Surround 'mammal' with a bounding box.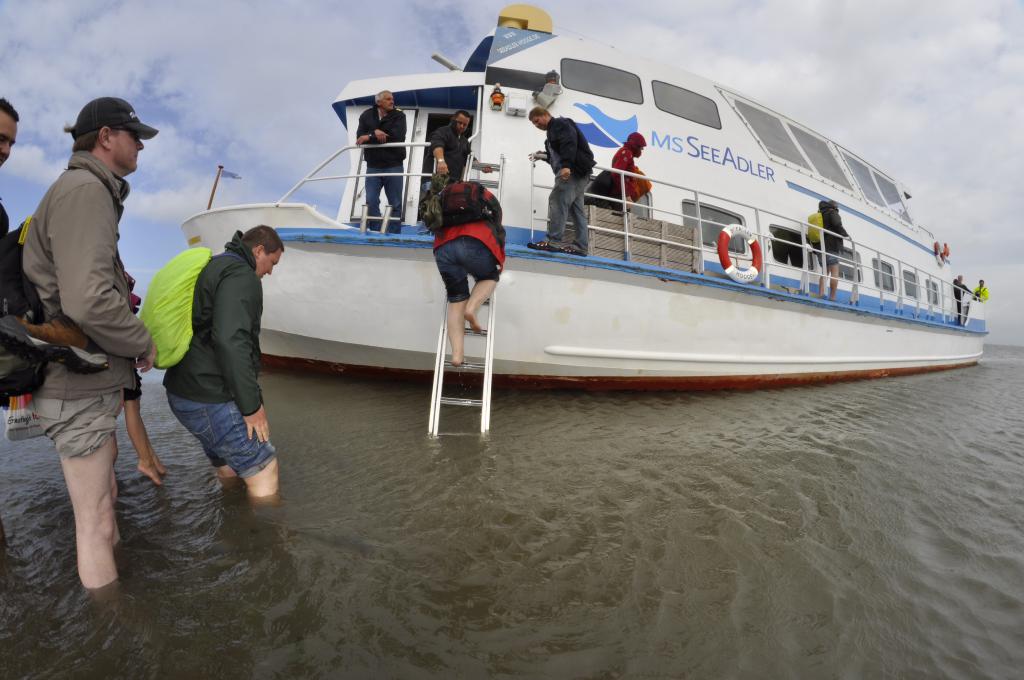
<box>938,239,951,261</box>.
